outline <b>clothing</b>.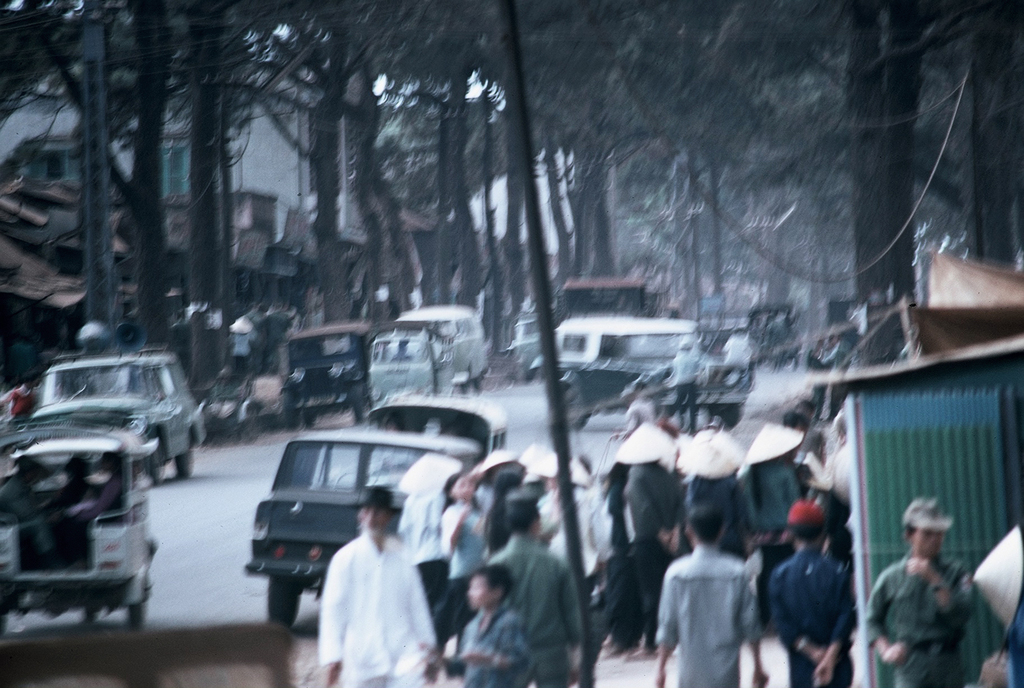
Outline: x1=652 y1=547 x2=767 y2=687.
